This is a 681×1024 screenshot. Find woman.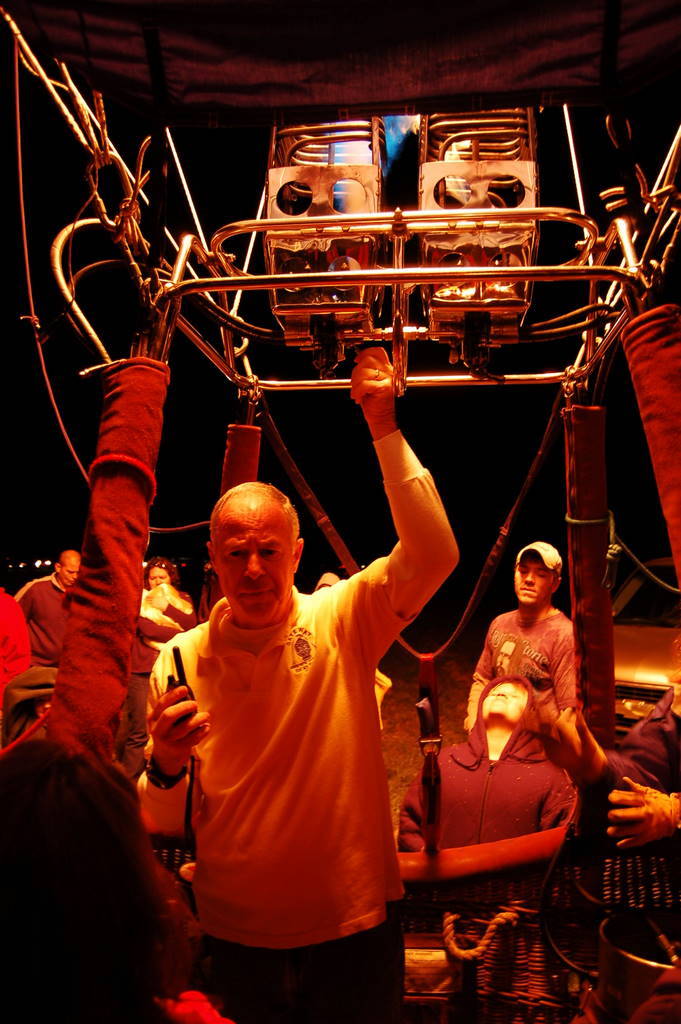
Bounding box: <region>0, 731, 232, 1023</region>.
